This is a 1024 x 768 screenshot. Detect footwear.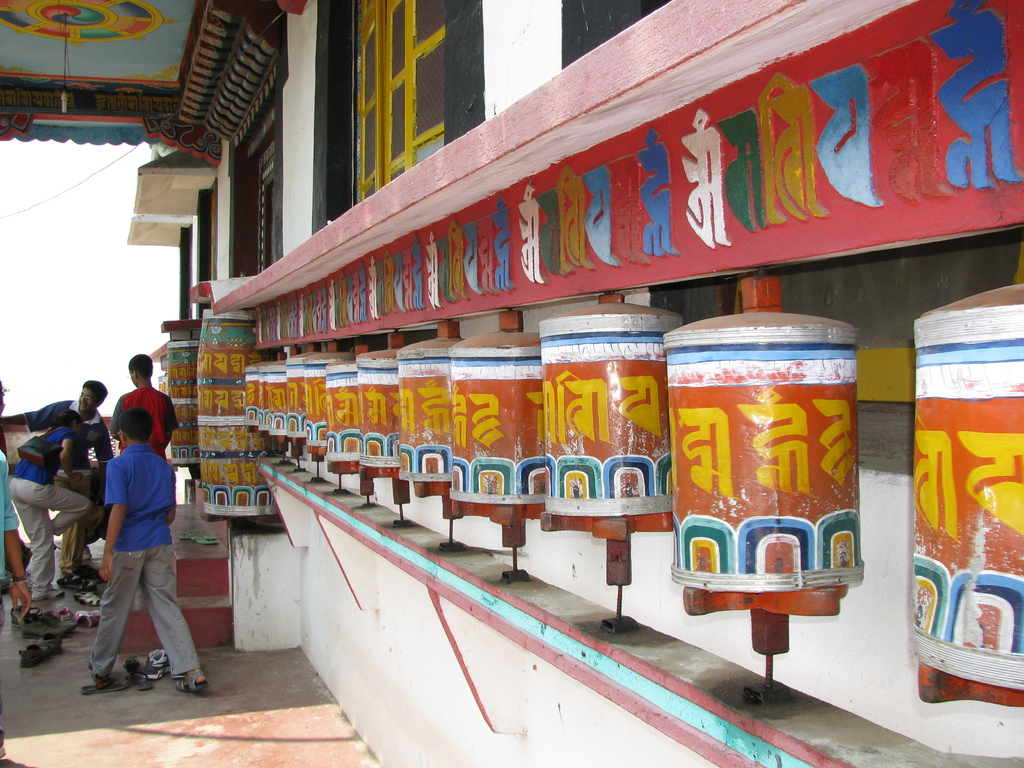
BBox(19, 643, 52, 660).
